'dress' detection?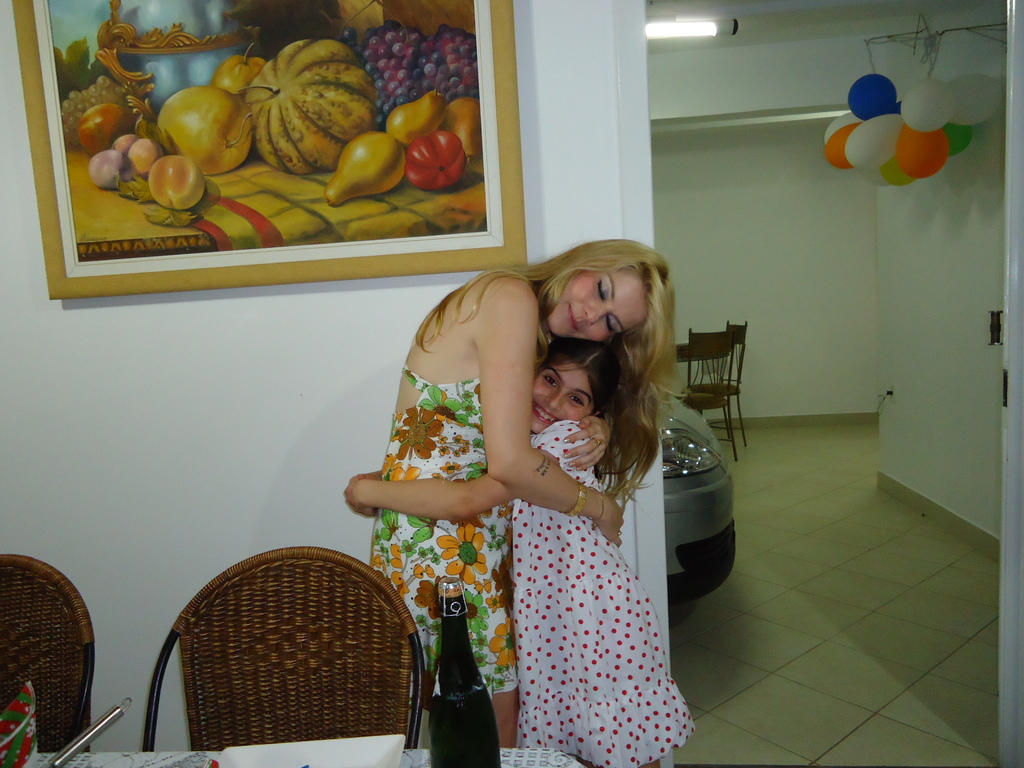
(371, 367, 518, 698)
